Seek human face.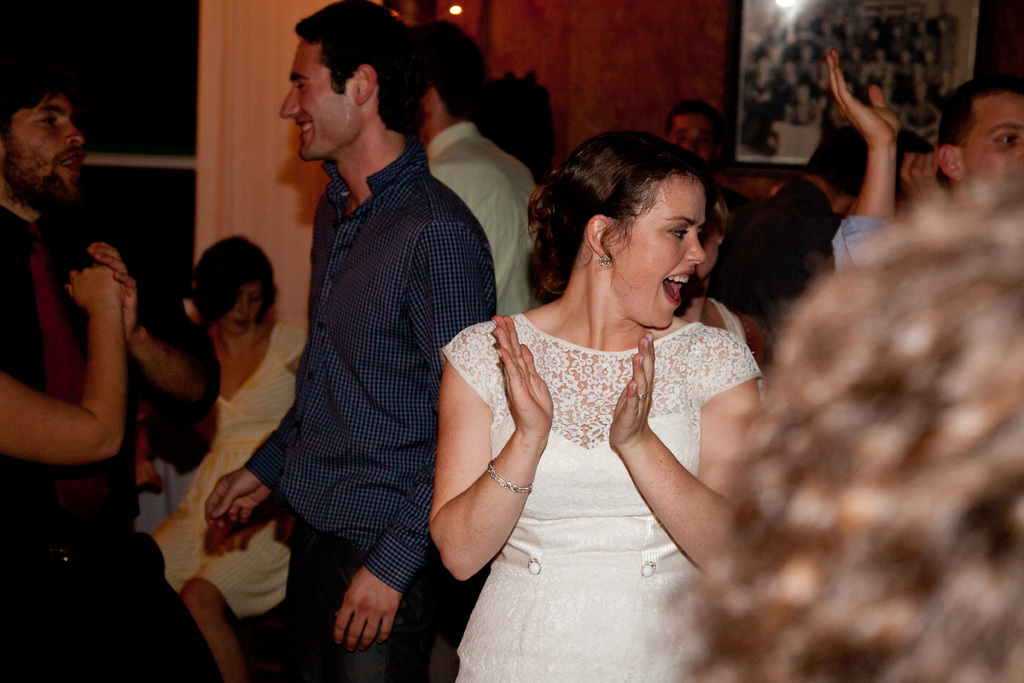
rect(961, 94, 1023, 197).
